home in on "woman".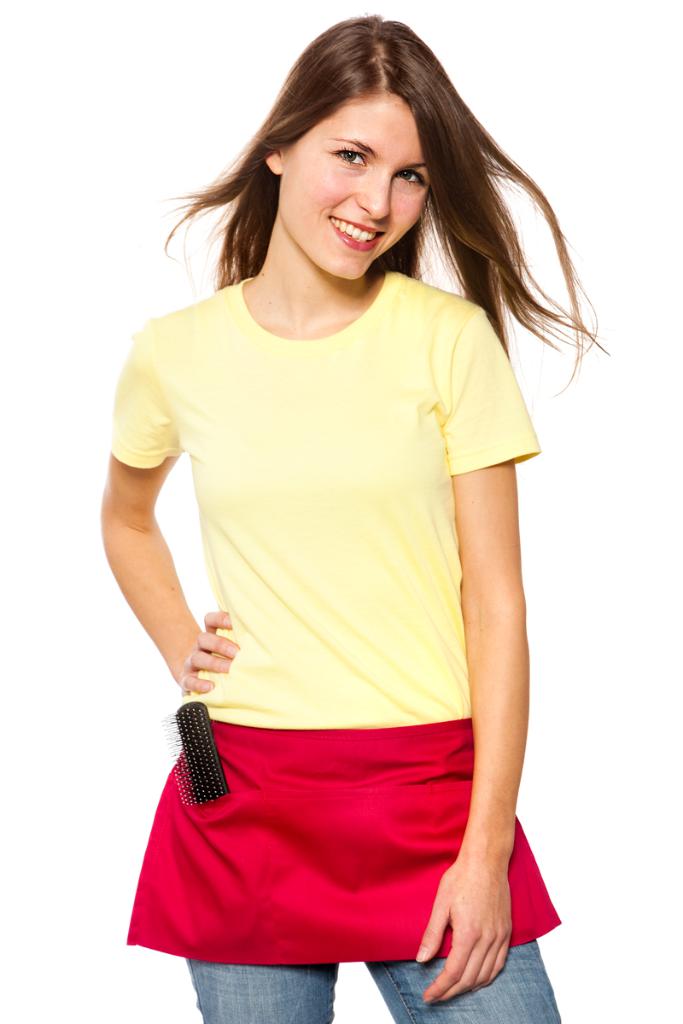
Homed in at box=[86, 2, 600, 981].
